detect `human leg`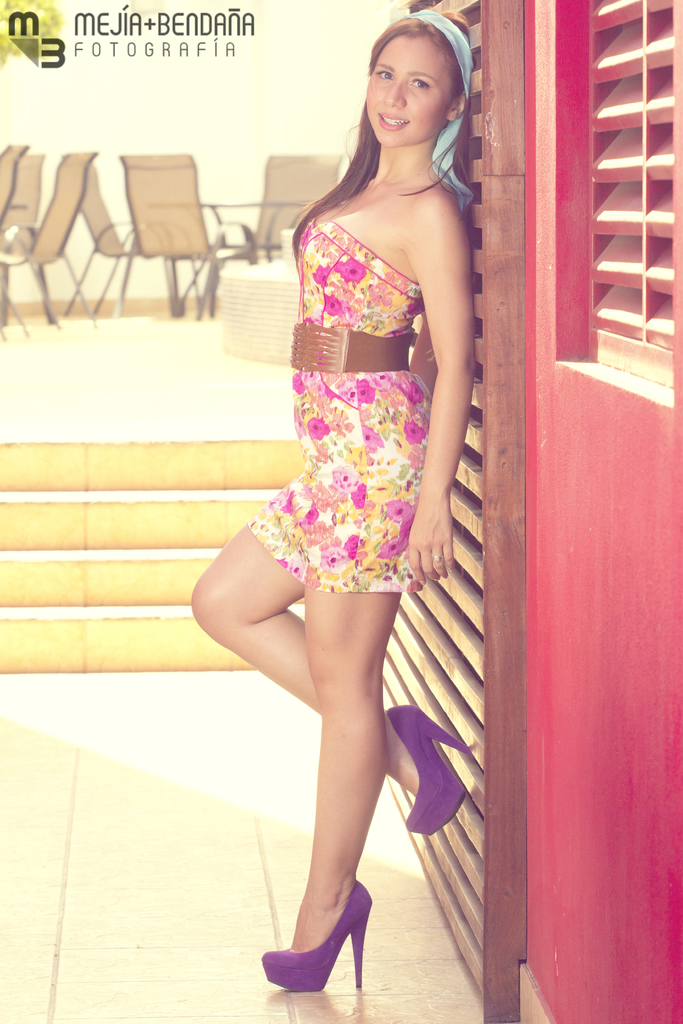
region(264, 368, 436, 998)
